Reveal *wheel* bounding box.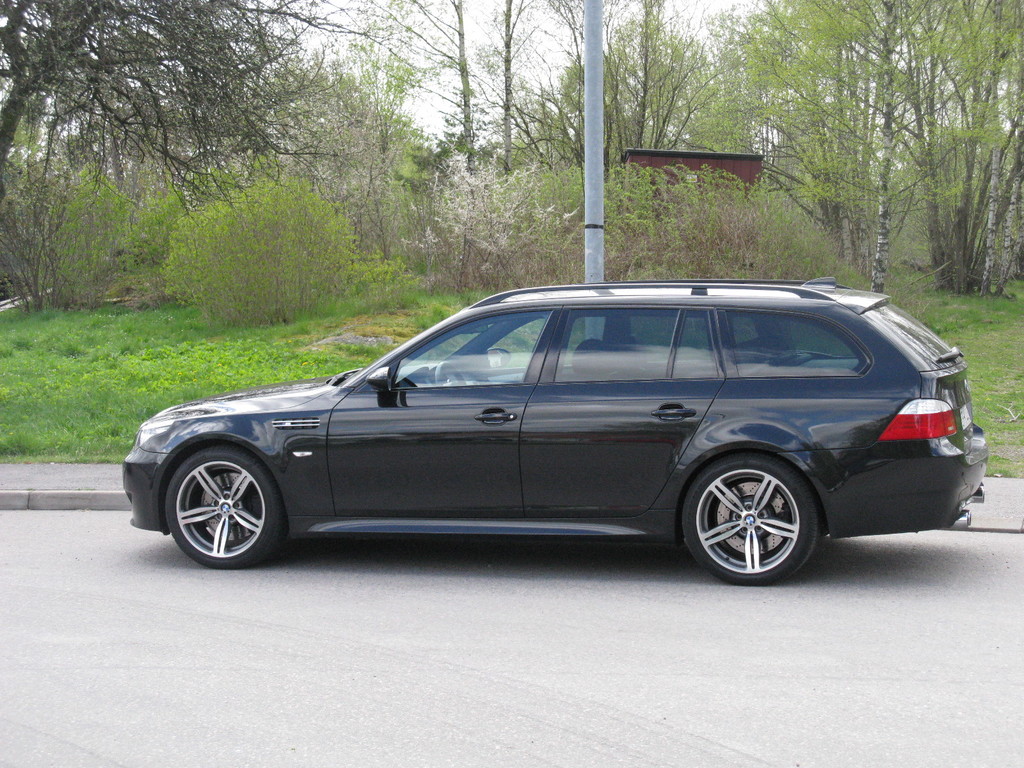
Revealed: [x1=166, y1=450, x2=282, y2=569].
